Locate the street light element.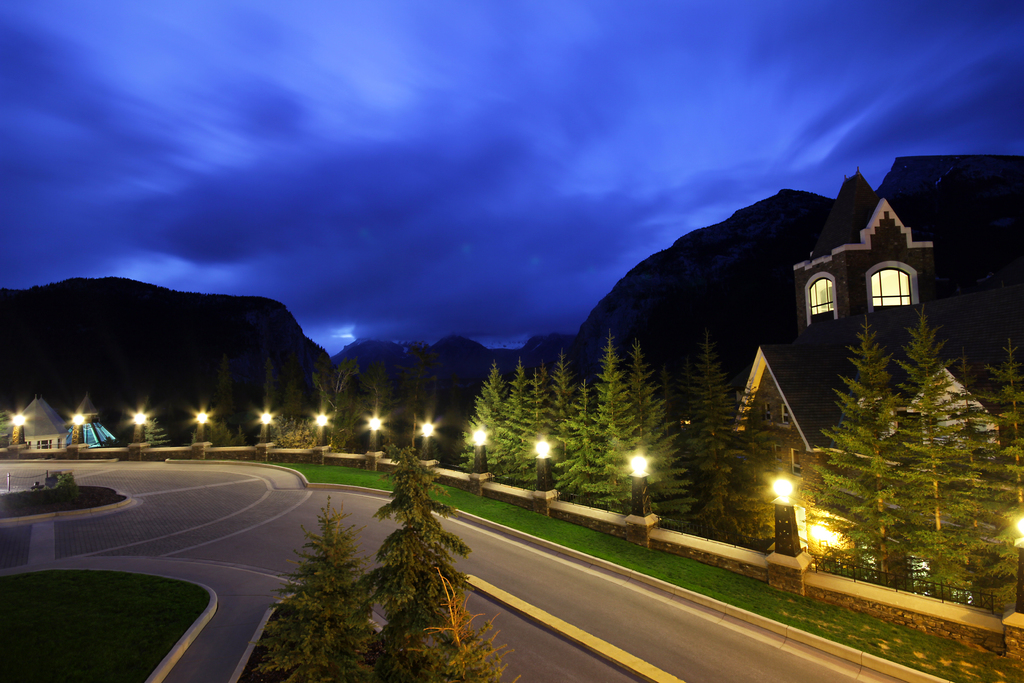
Element bbox: bbox=[314, 412, 335, 446].
